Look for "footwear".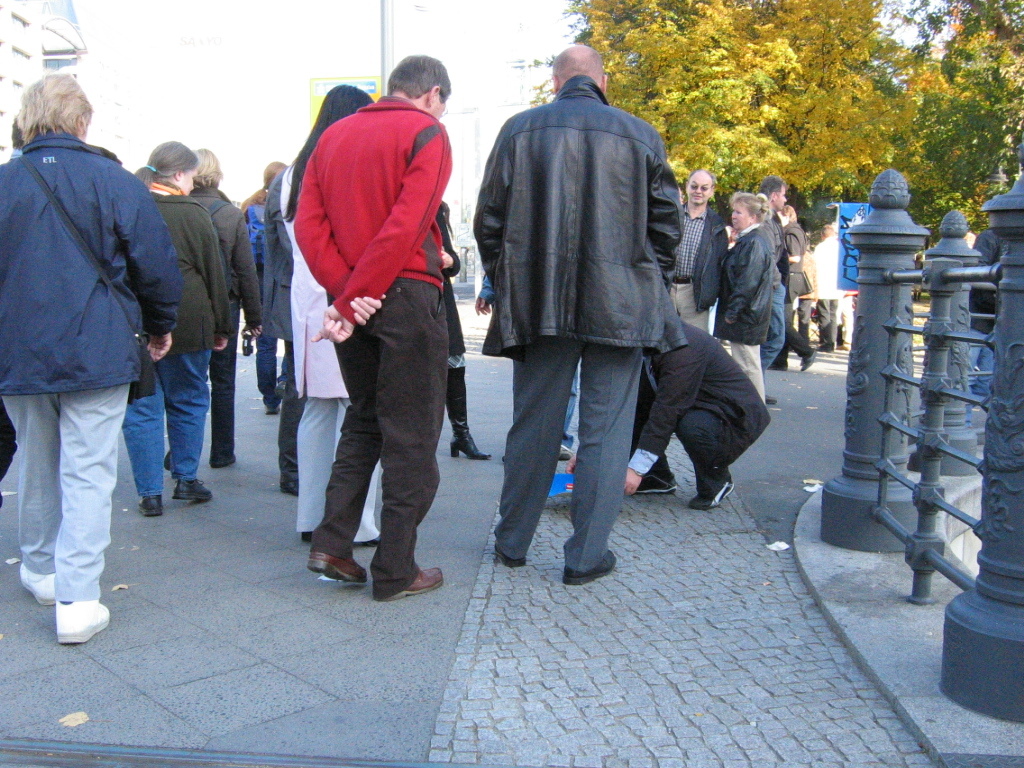
Found: l=302, t=529, r=315, b=546.
